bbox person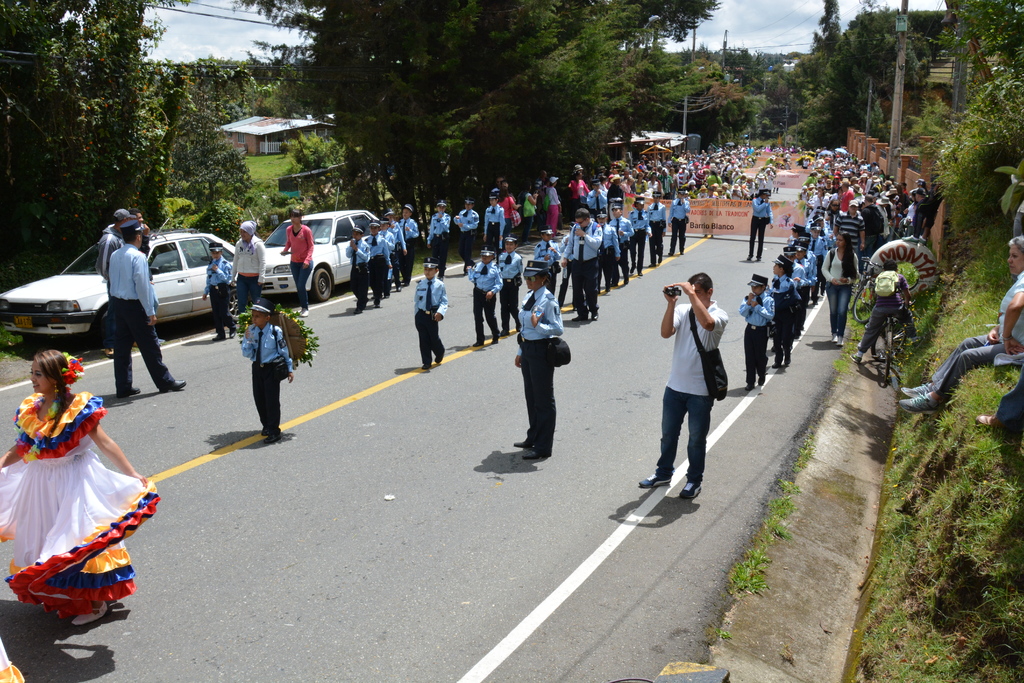
select_region(200, 240, 236, 337)
